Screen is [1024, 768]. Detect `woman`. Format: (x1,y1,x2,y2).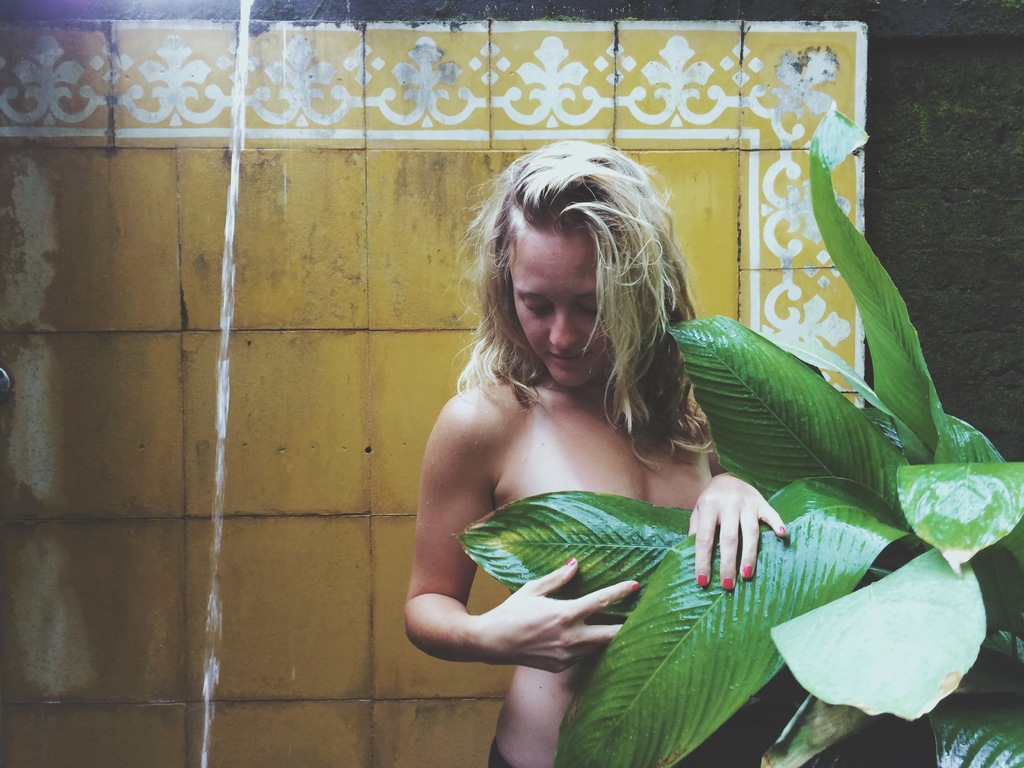
(401,133,795,767).
